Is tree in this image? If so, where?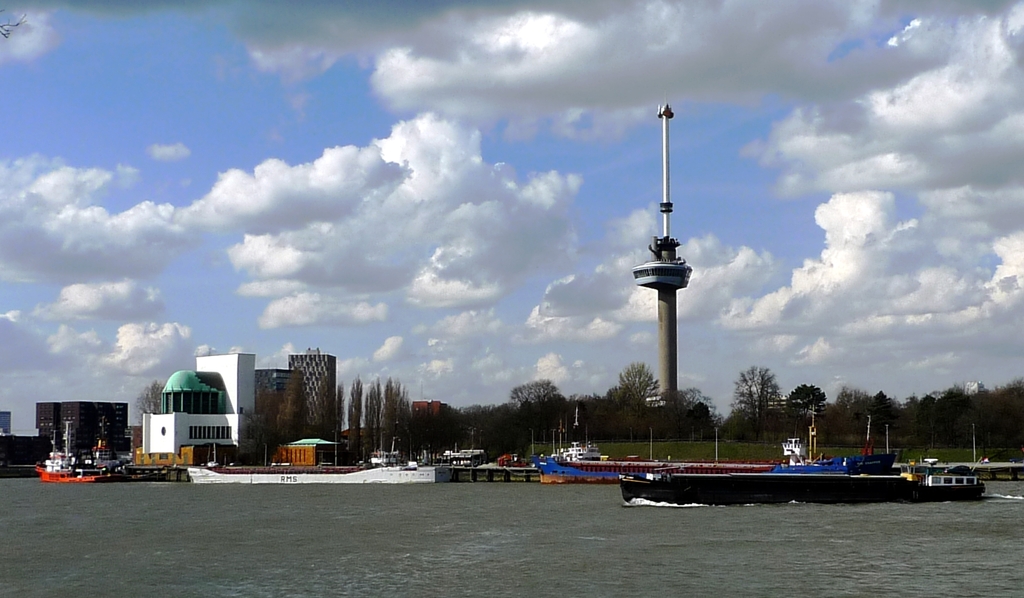
Yes, at select_region(328, 383, 346, 440).
